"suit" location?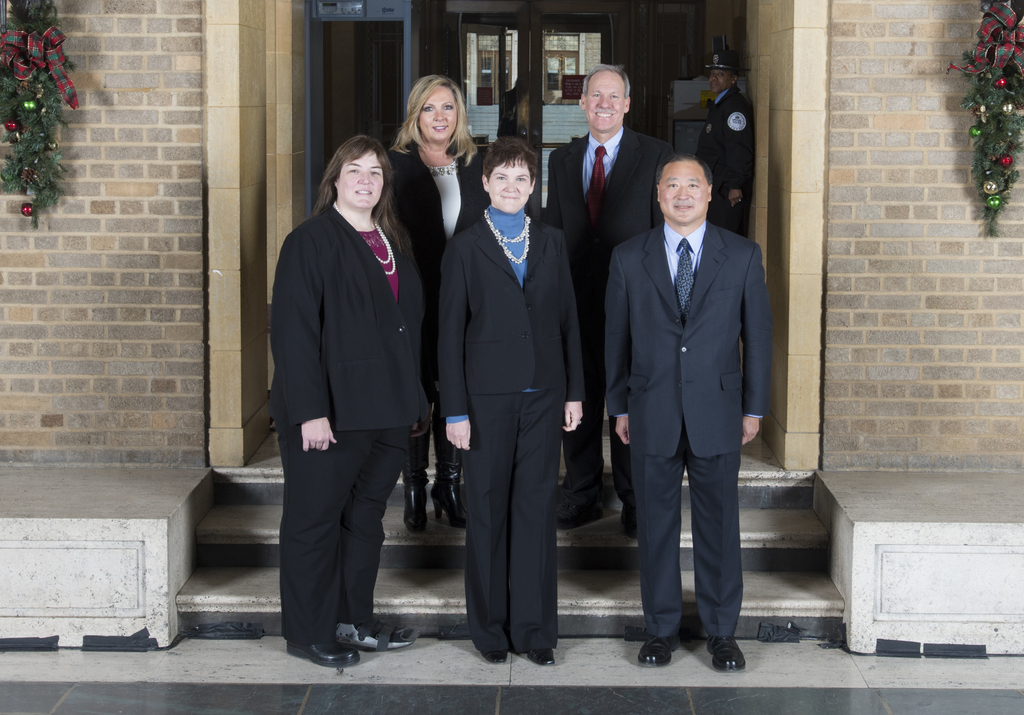
384,145,492,468
